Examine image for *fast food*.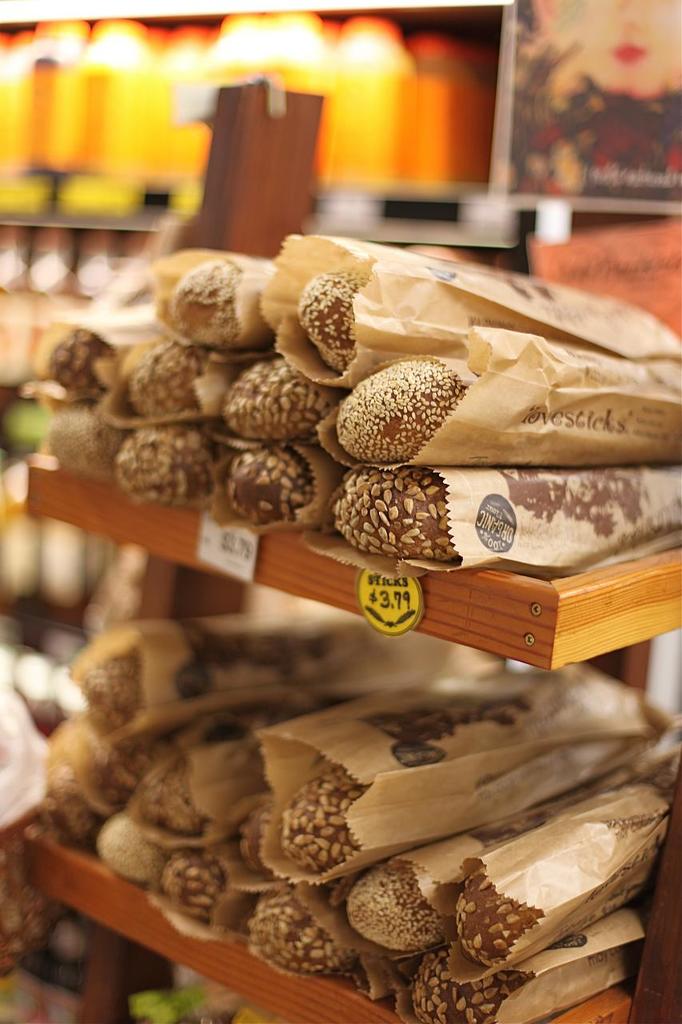
Examination result: (80, 647, 146, 741).
